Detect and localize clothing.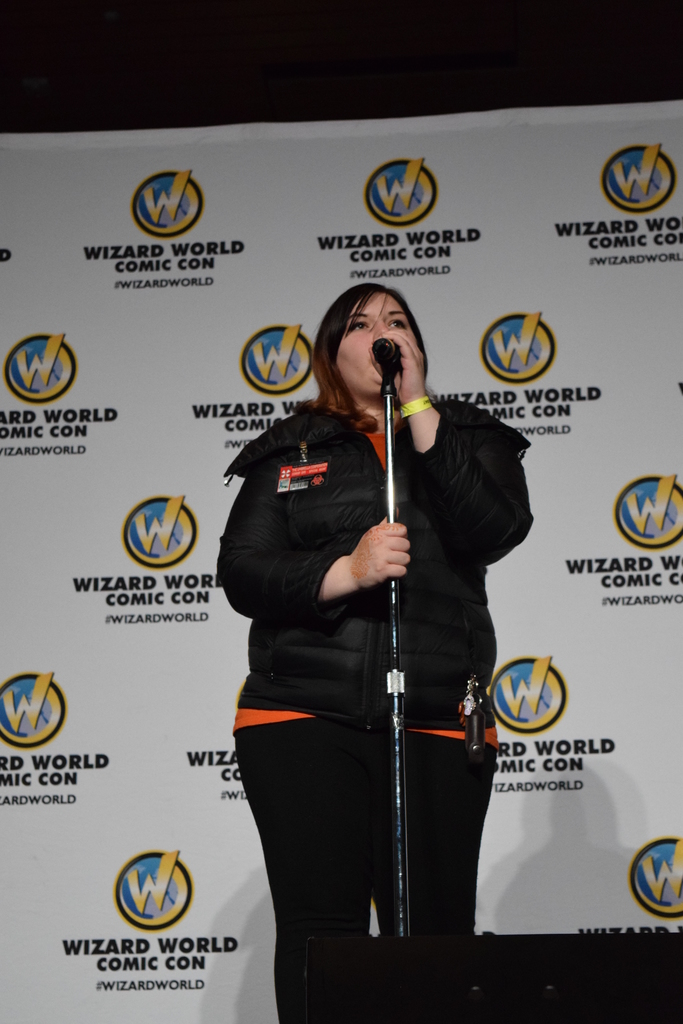
Localized at bbox=[215, 392, 538, 1022].
